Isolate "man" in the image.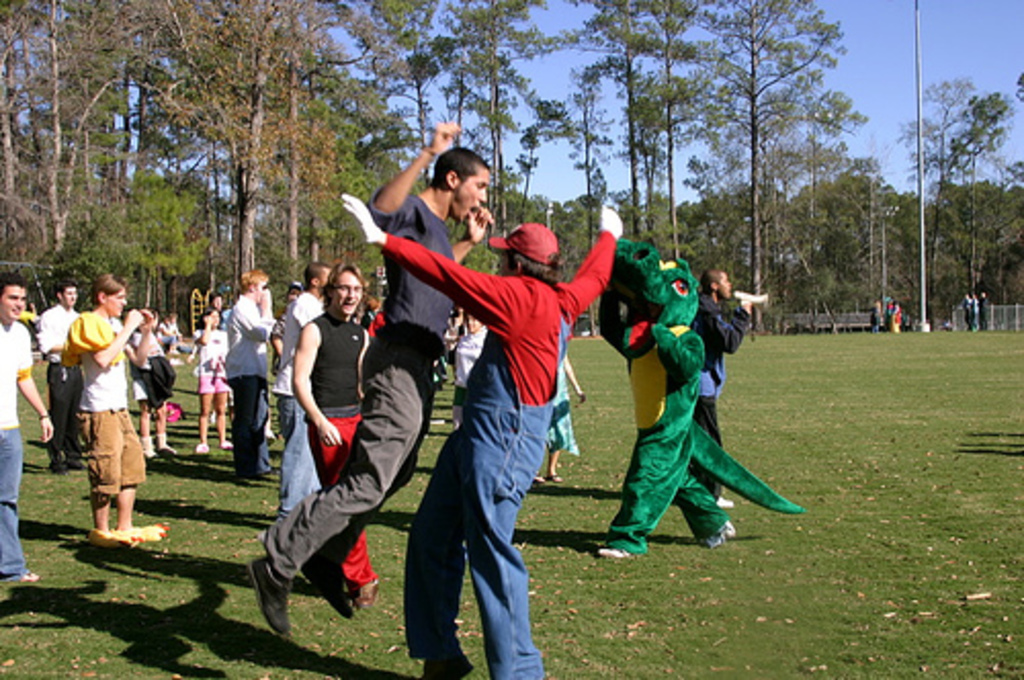
Isolated region: pyautogui.locateOnScreen(342, 201, 629, 678).
